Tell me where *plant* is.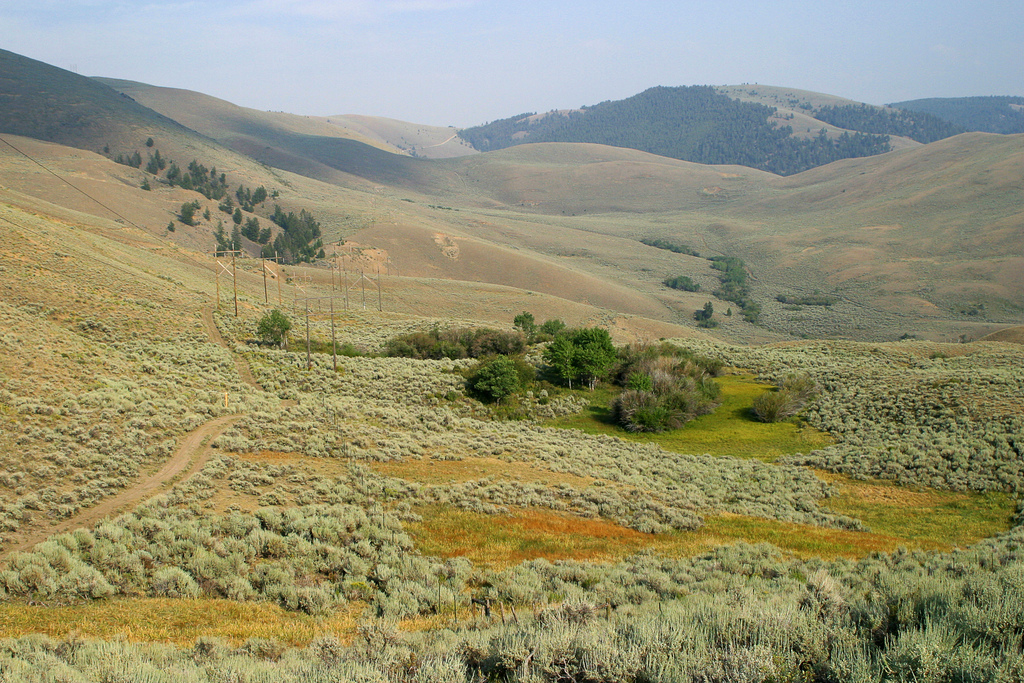
*plant* is at [540,318,619,389].
